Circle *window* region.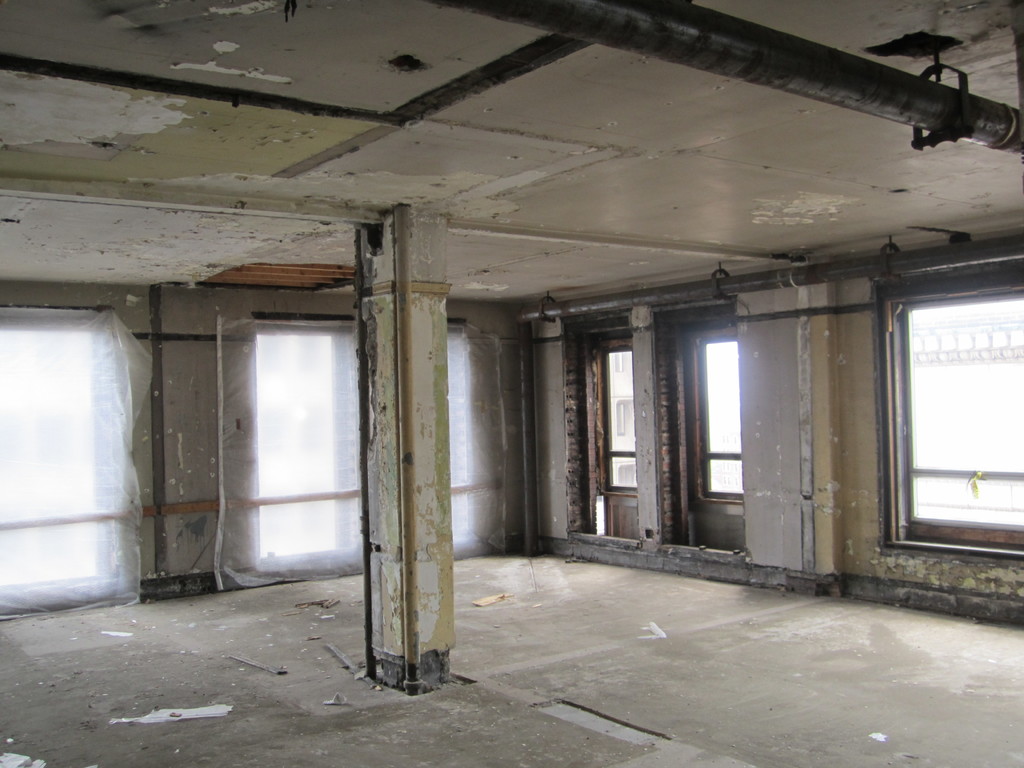
Region: [x1=876, y1=284, x2=1023, y2=564].
